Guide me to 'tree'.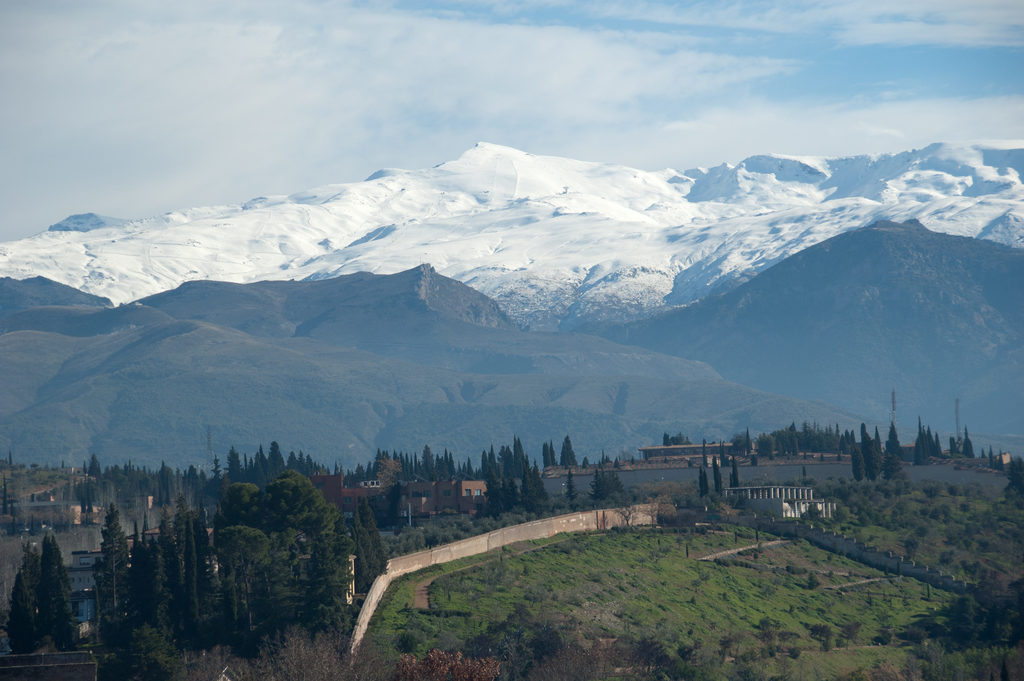
Guidance: (left=786, top=643, right=806, bottom=662).
